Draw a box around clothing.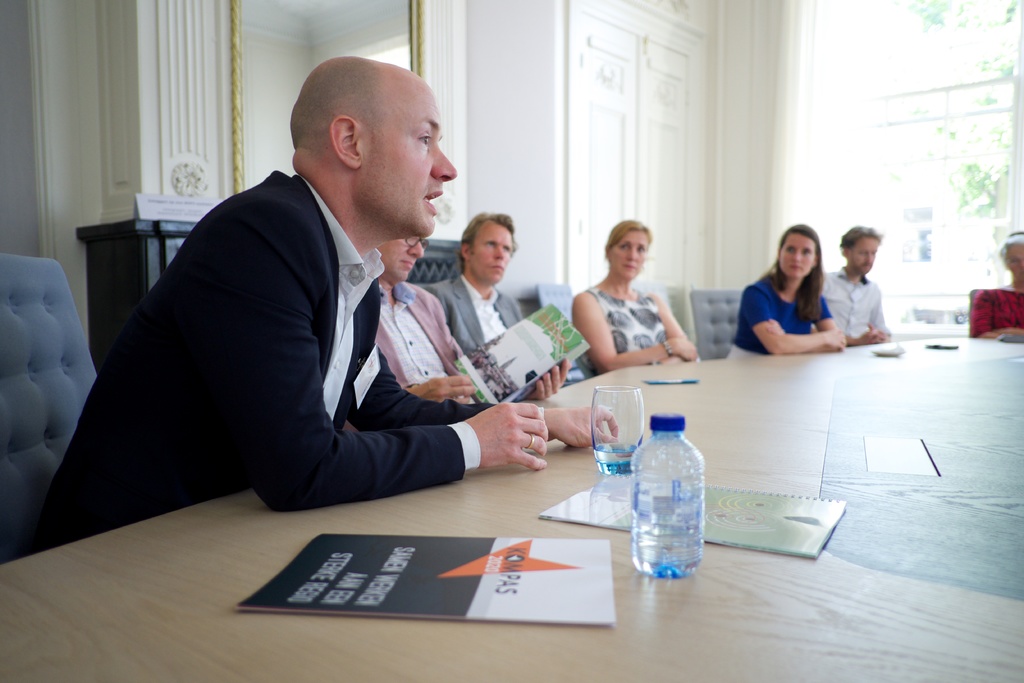
(970,281,1023,339).
